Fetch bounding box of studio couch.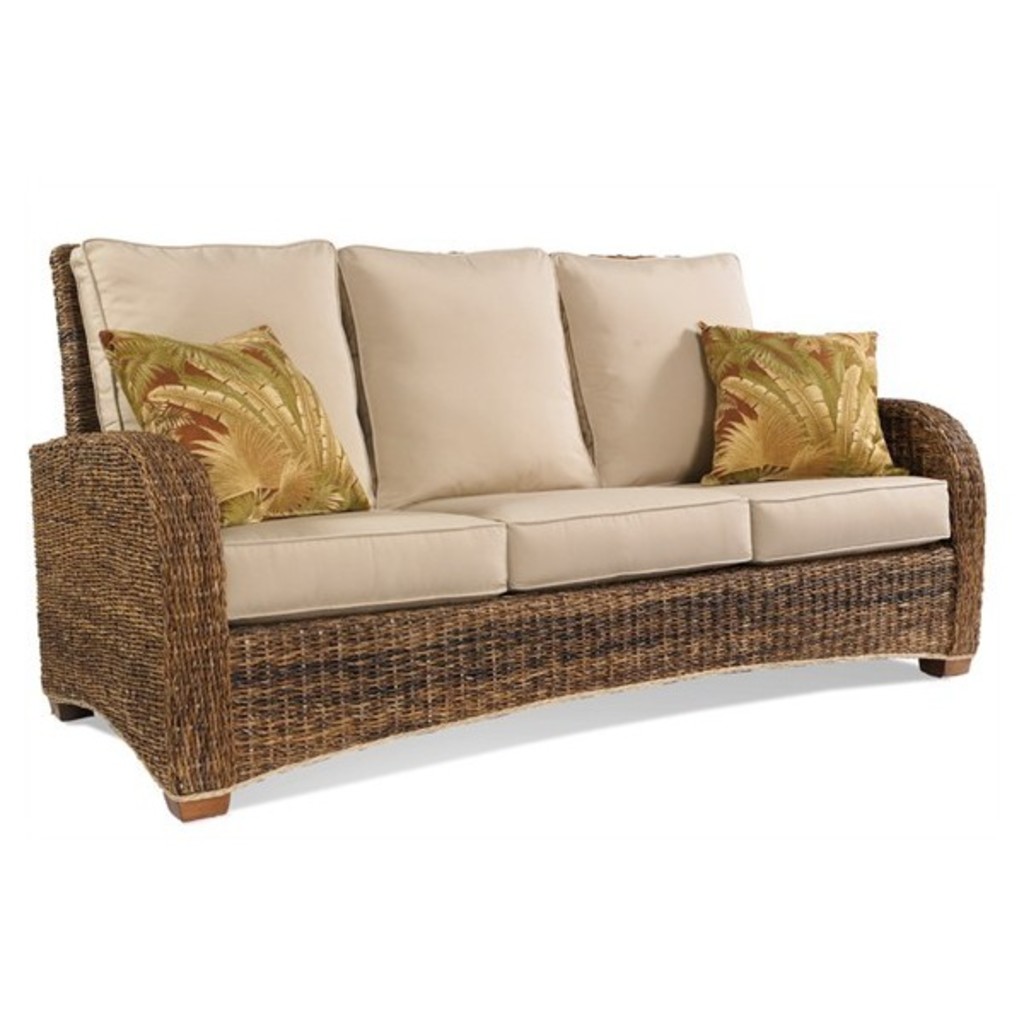
Bbox: {"left": 32, "top": 239, "right": 988, "bottom": 823}.
